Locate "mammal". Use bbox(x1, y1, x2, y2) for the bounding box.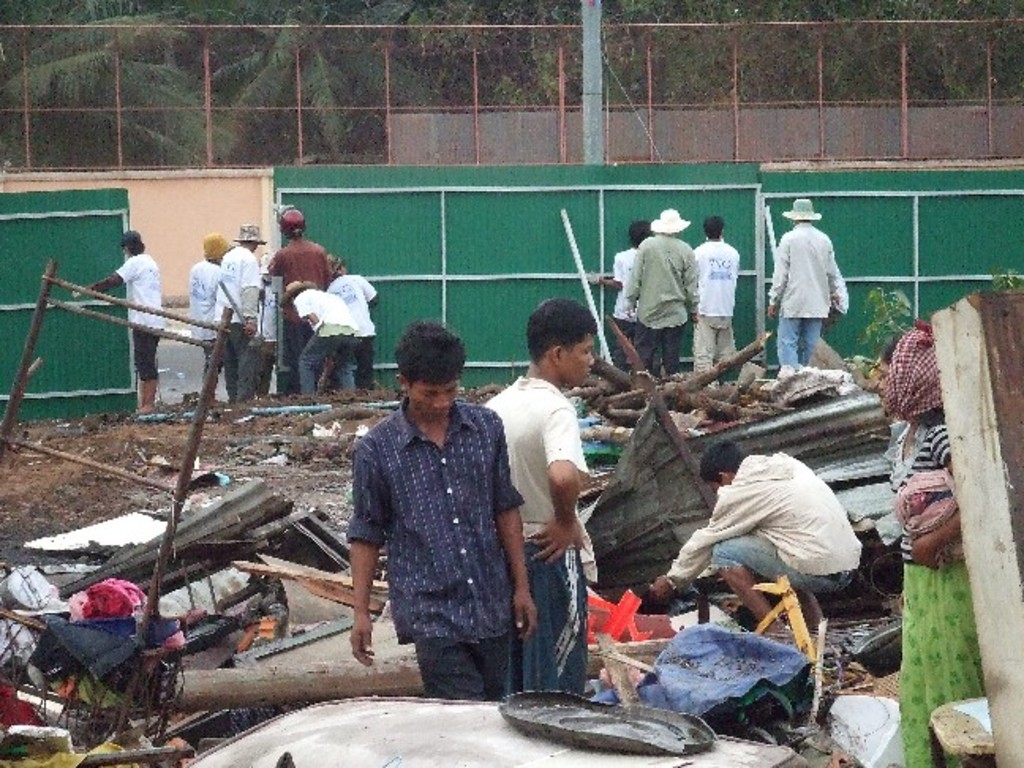
bbox(694, 212, 747, 389).
